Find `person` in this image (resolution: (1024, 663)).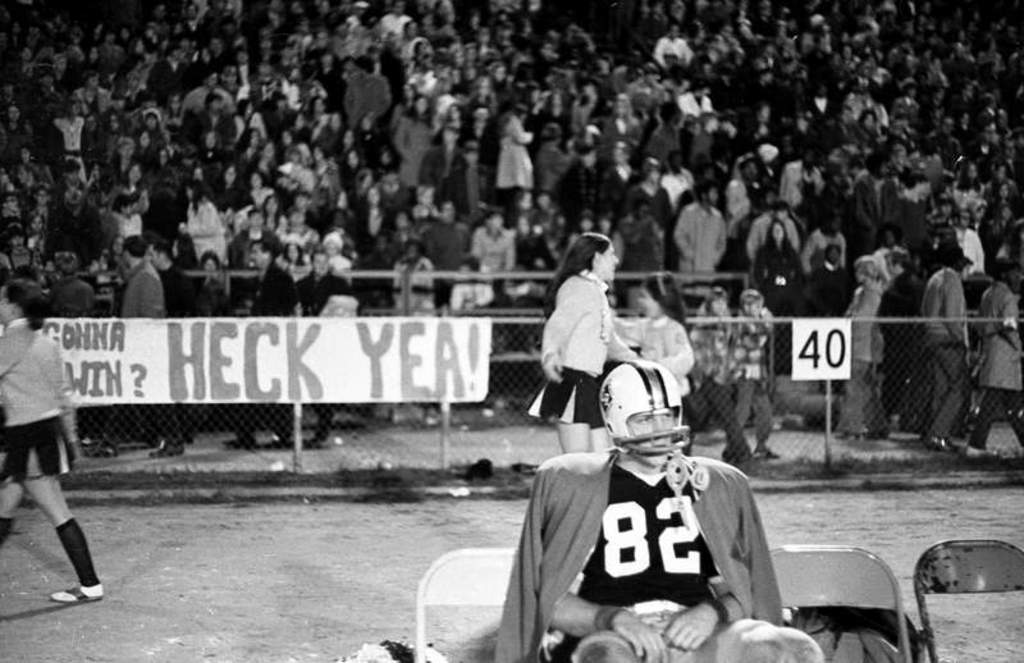
x1=447 y1=260 x2=494 y2=310.
